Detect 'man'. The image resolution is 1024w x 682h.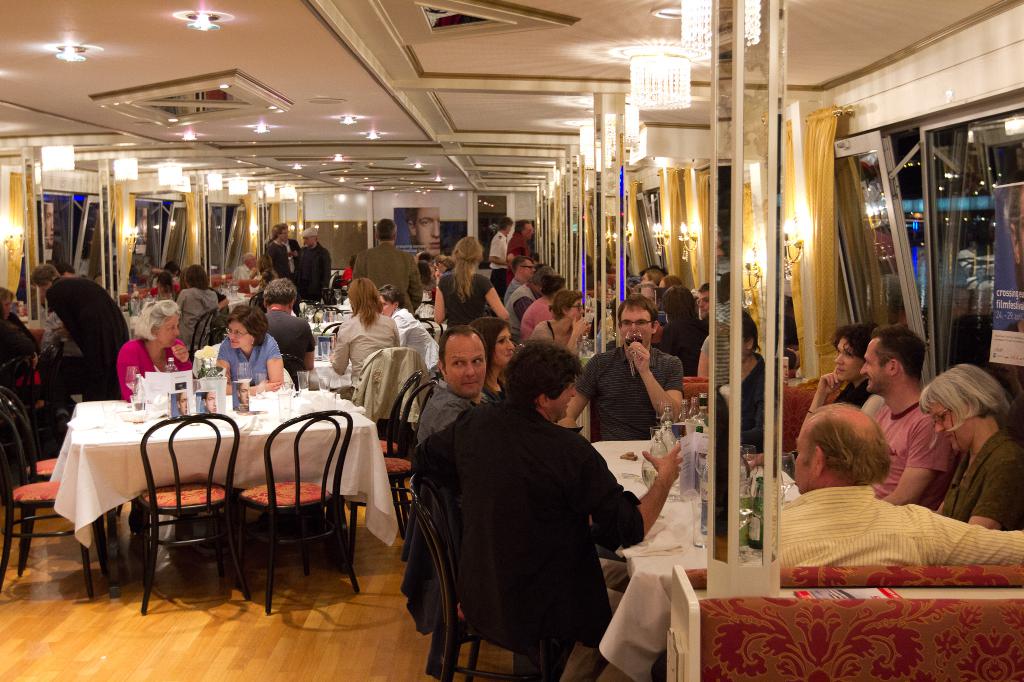
detection(29, 259, 127, 400).
